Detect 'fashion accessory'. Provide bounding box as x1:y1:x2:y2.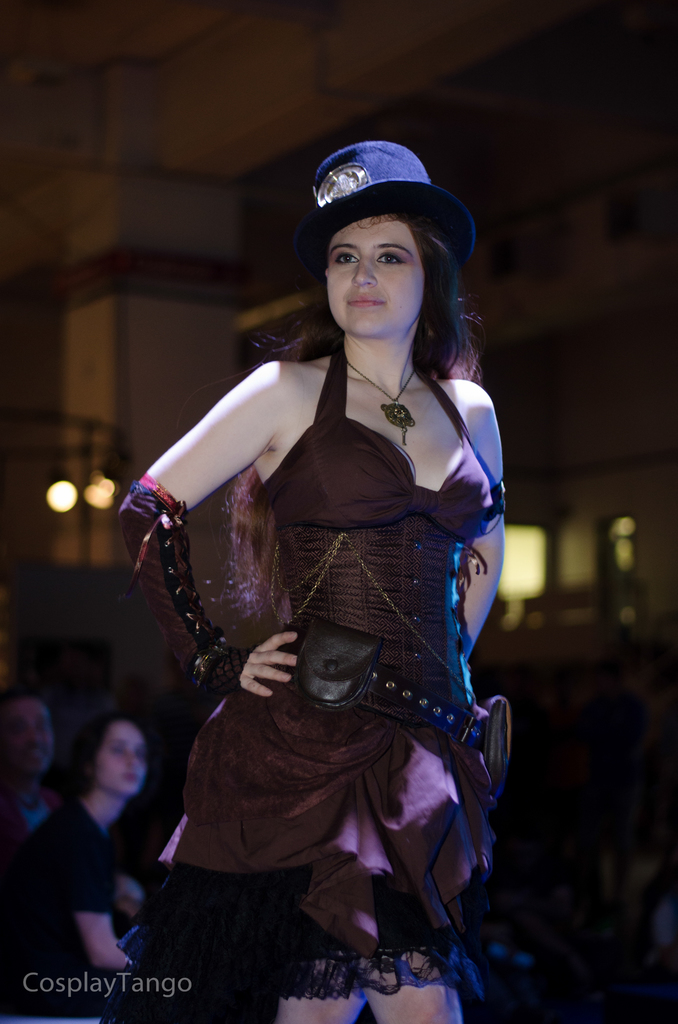
344:362:418:444.
